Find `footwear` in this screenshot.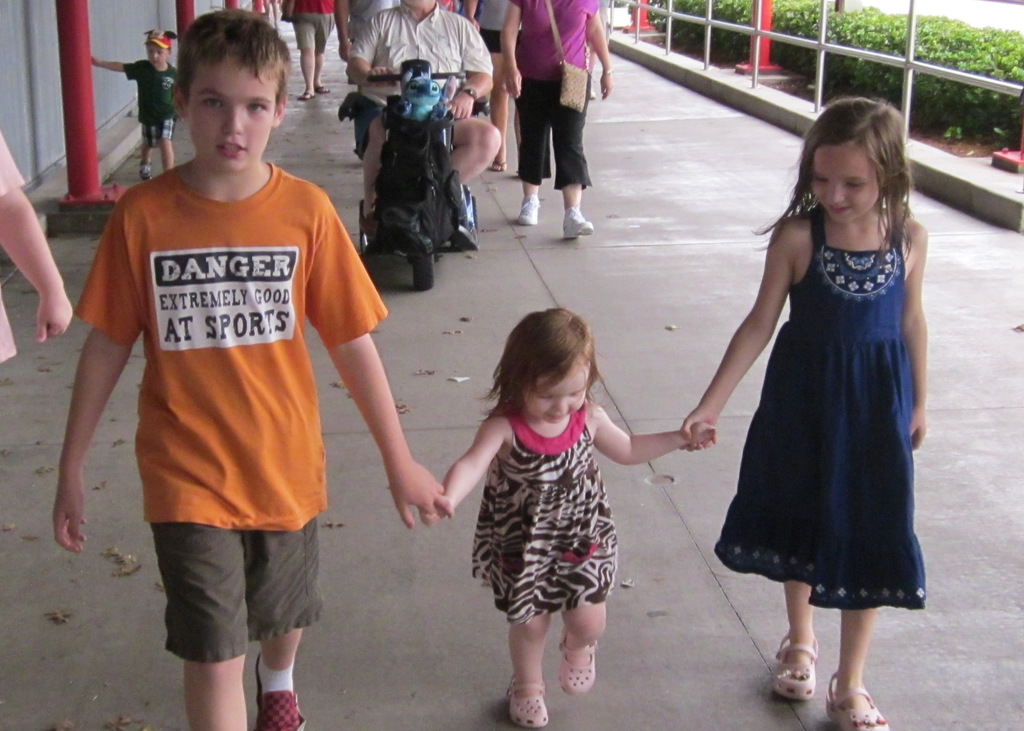
The bounding box for `footwear` is 254 652 310 730.
